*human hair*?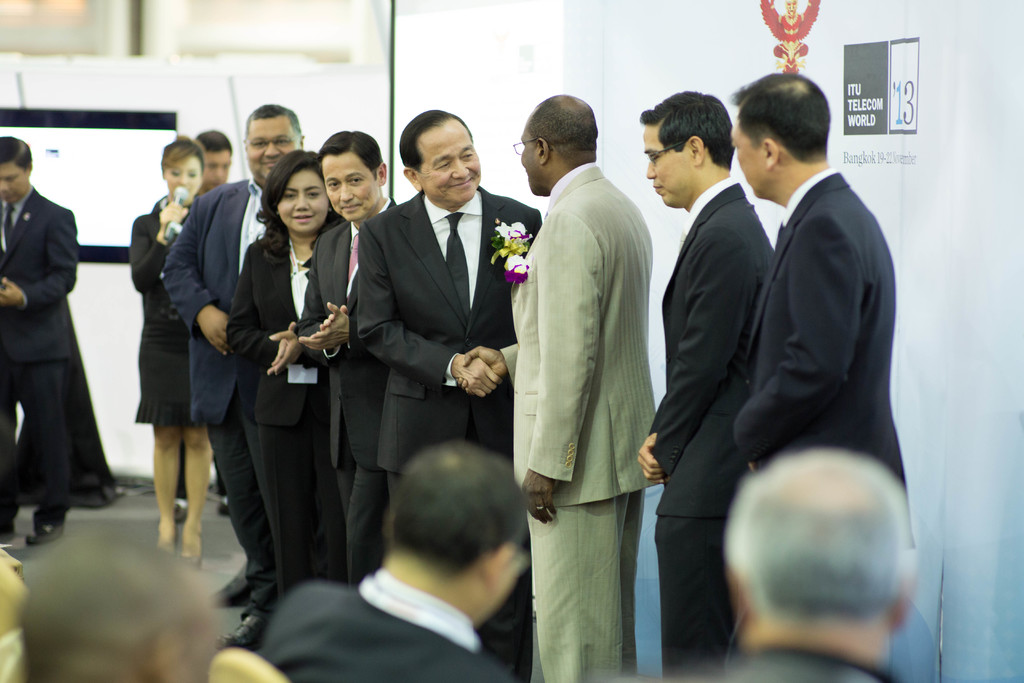
<bbox>254, 149, 339, 266</bbox>
